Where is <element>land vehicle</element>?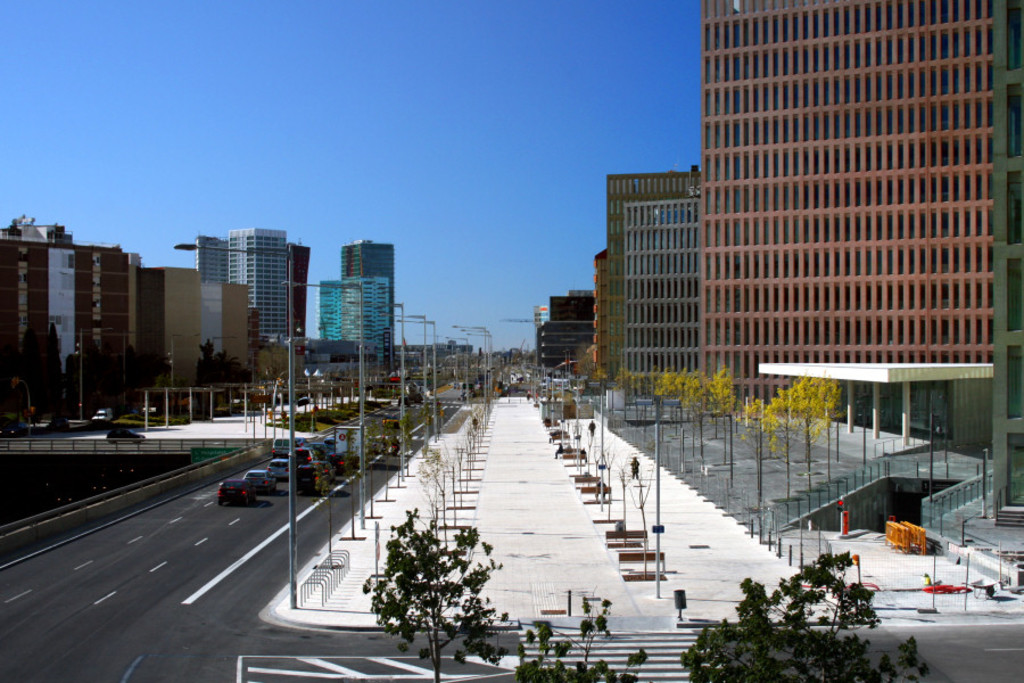
pyautogui.locateOnScreen(331, 427, 365, 468).
